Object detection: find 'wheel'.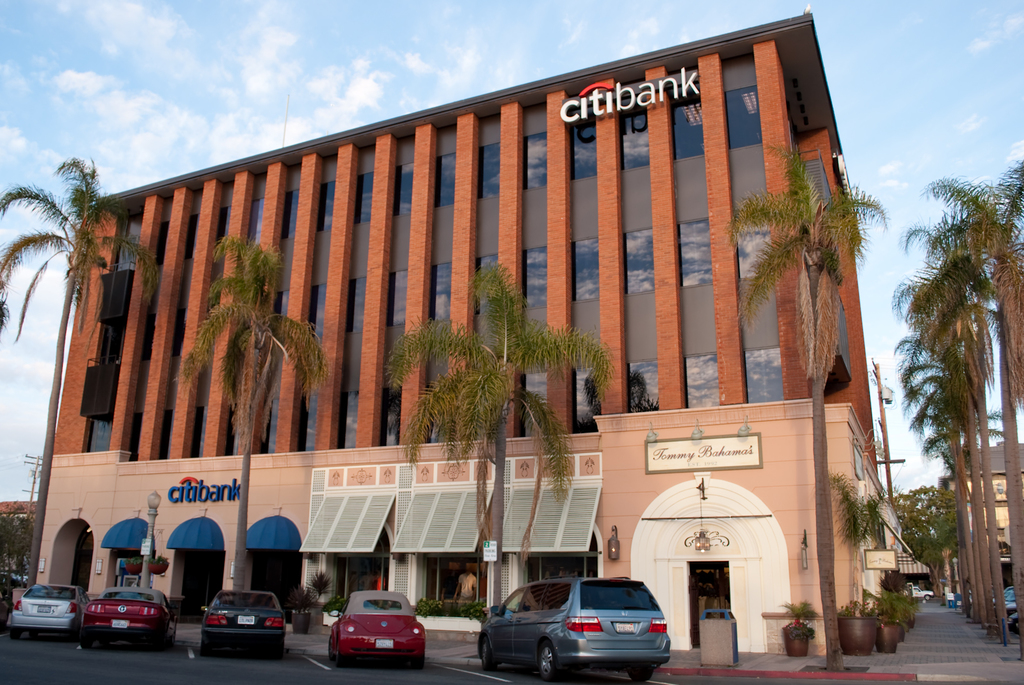
locate(272, 643, 285, 659).
